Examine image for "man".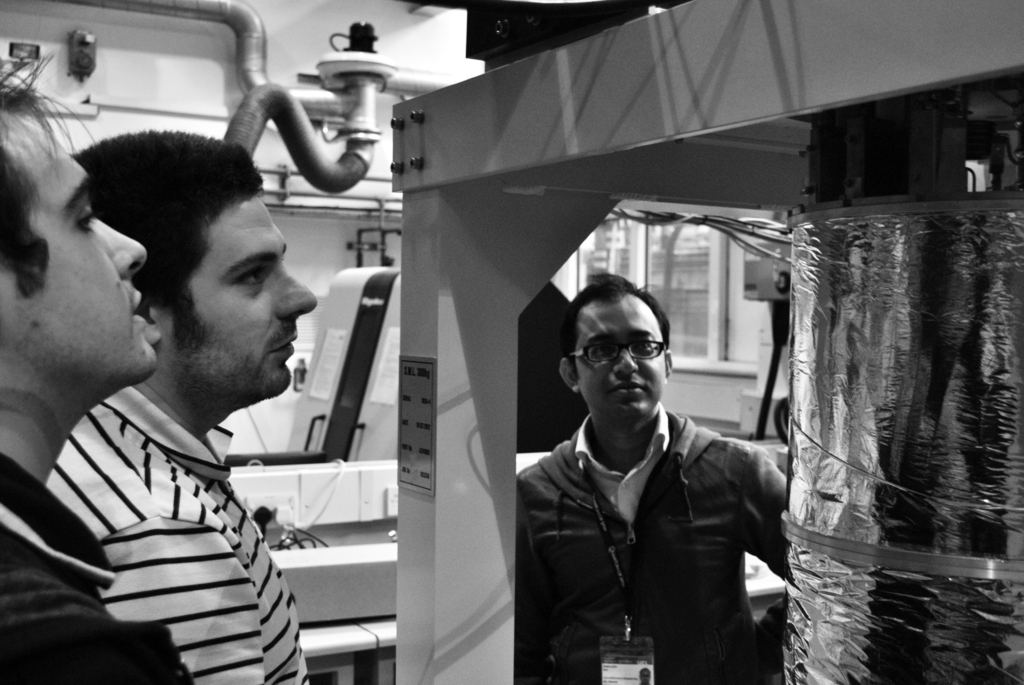
Examination result: 45:127:320:684.
